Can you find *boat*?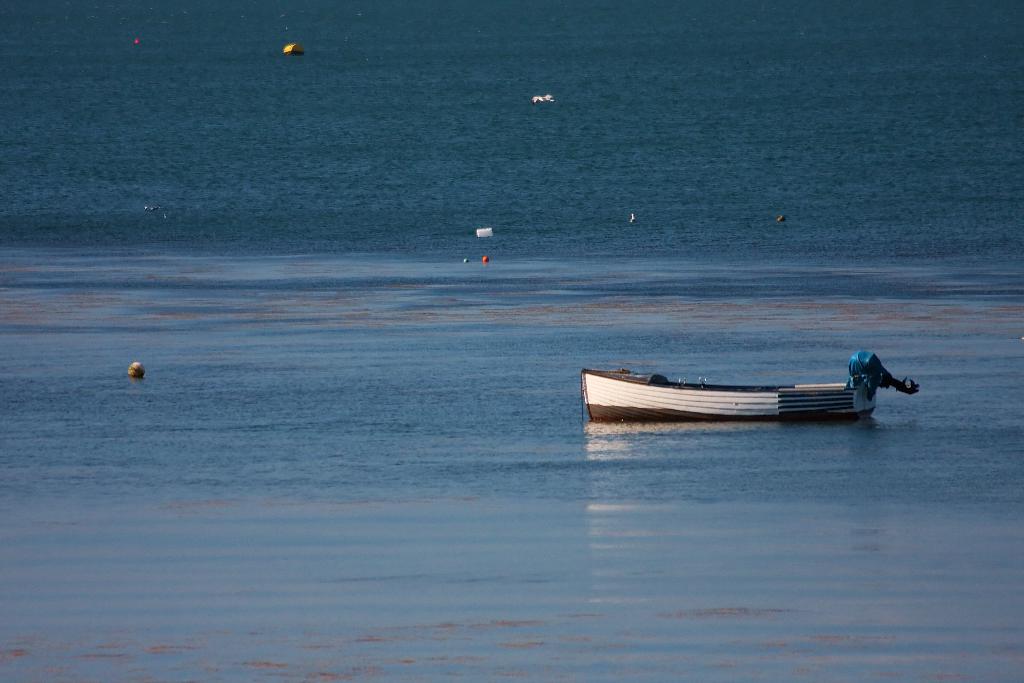
Yes, bounding box: locate(513, 337, 929, 447).
